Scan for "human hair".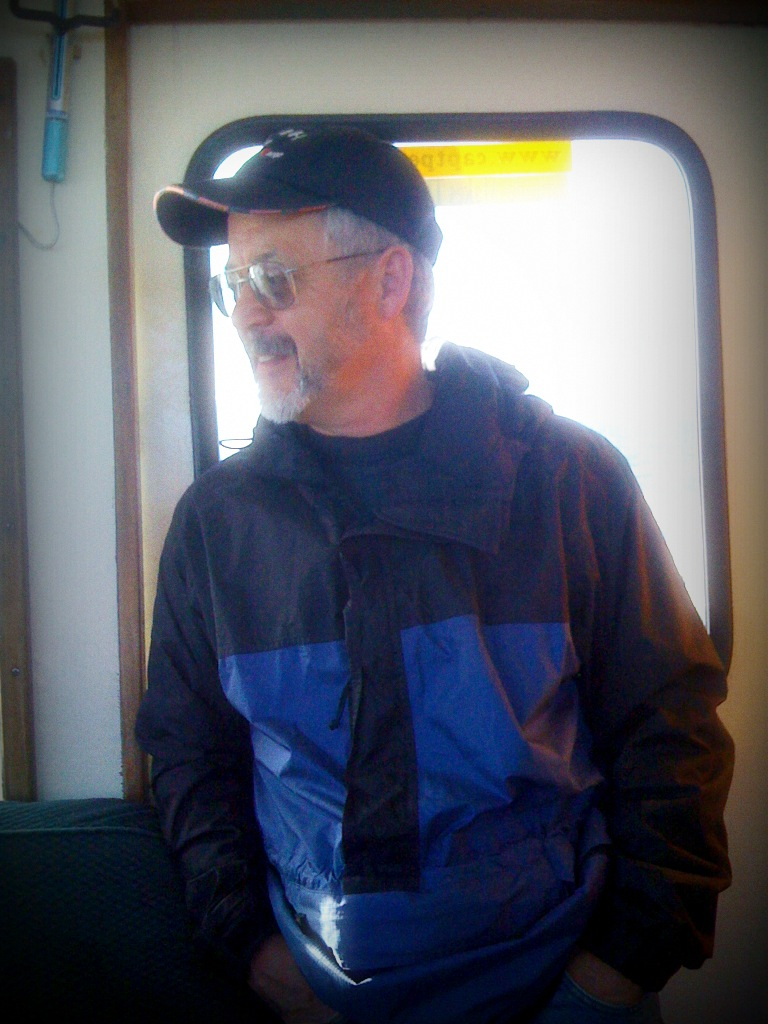
Scan result: pyautogui.locateOnScreen(324, 198, 428, 346).
